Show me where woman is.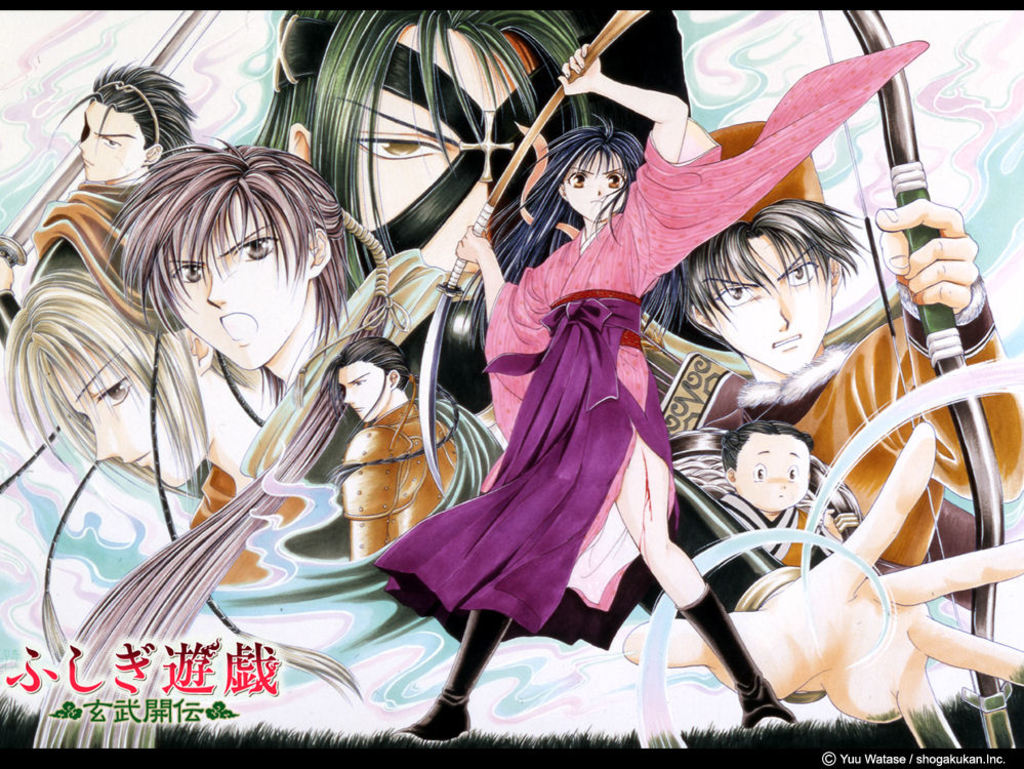
woman is at detection(98, 133, 412, 583).
